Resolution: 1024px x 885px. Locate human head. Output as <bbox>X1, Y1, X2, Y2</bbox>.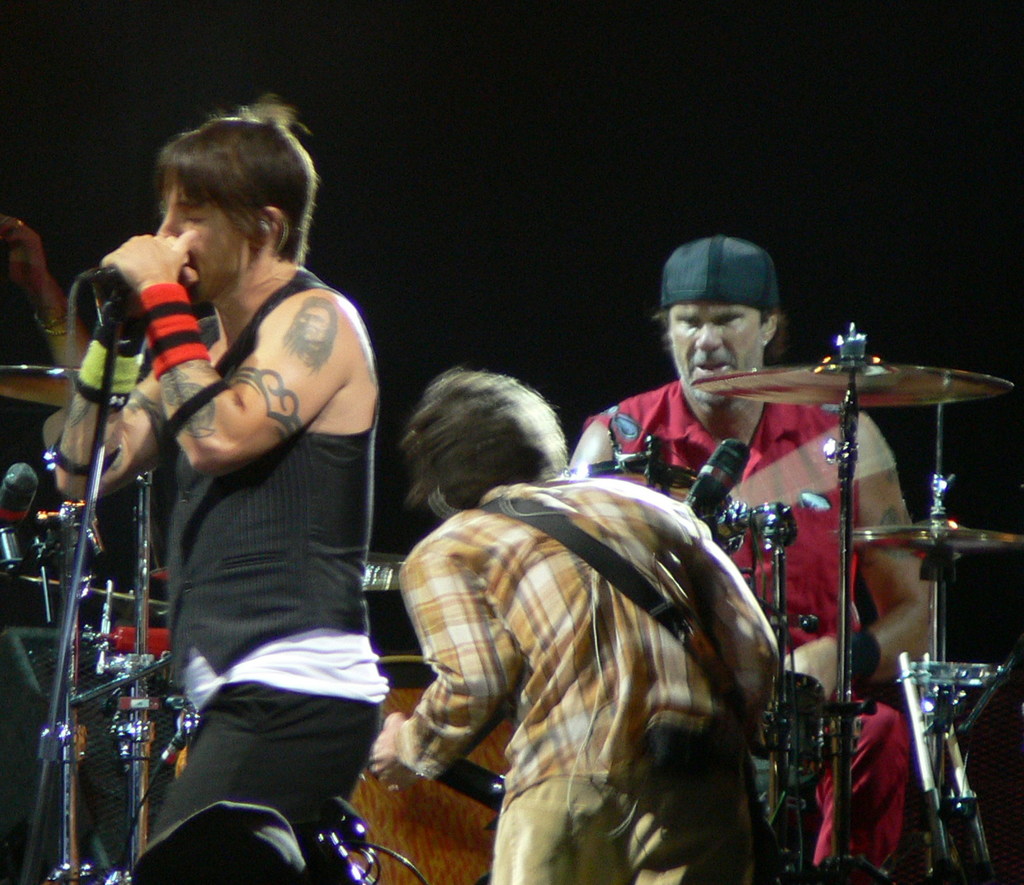
<bbox>122, 102, 324, 306</bbox>.
